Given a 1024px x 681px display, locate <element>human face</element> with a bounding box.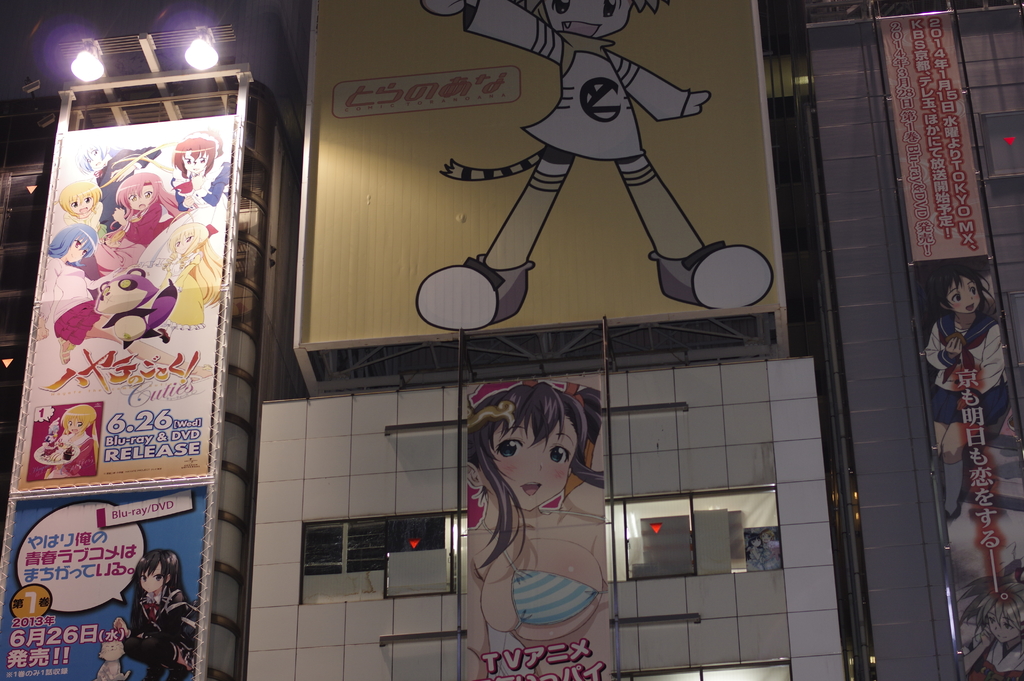
Located: [493,419,577,509].
